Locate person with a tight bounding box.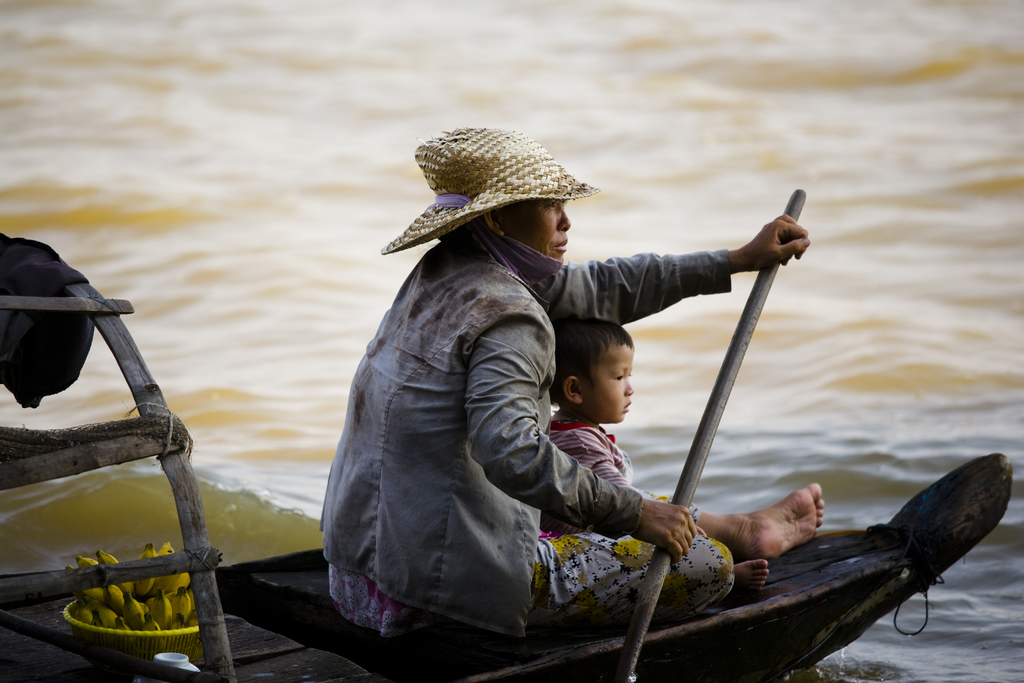
crop(536, 320, 770, 587).
